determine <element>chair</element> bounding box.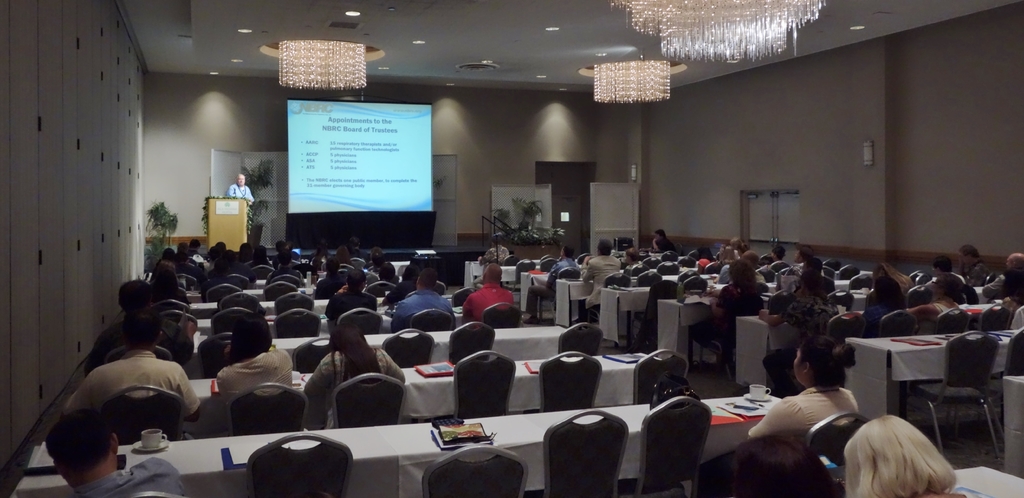
Determined: <box>905,270,938,285</box>.
